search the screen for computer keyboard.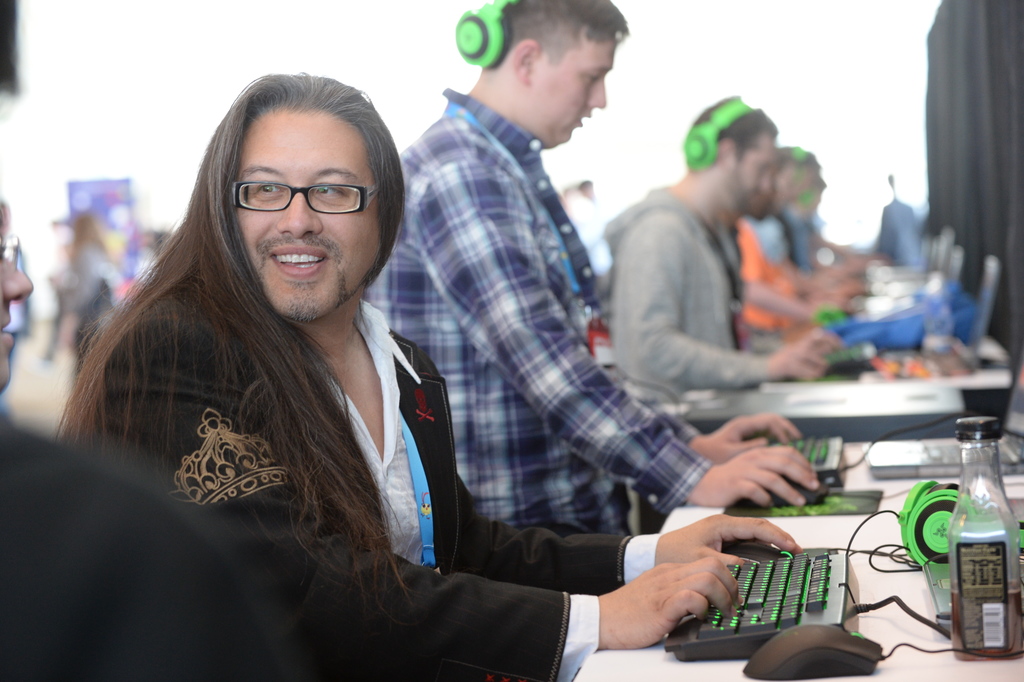
Found at {"x1": 769, "y1": 410, "x2": 1023, "y2": 485}.
